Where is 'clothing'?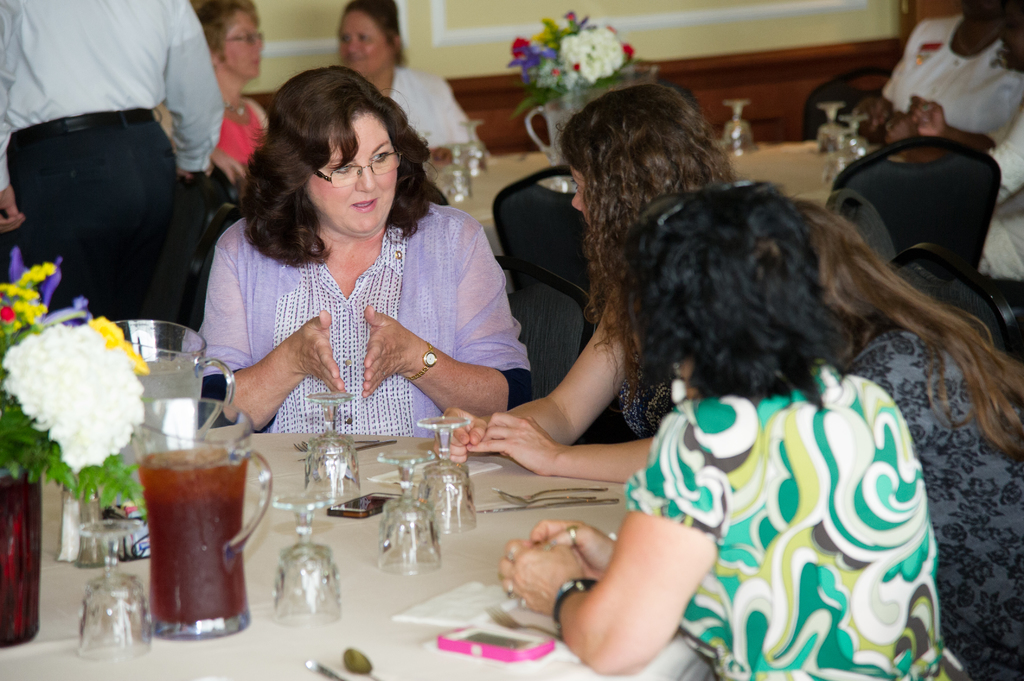
box=[169, 188, 550, 450].
